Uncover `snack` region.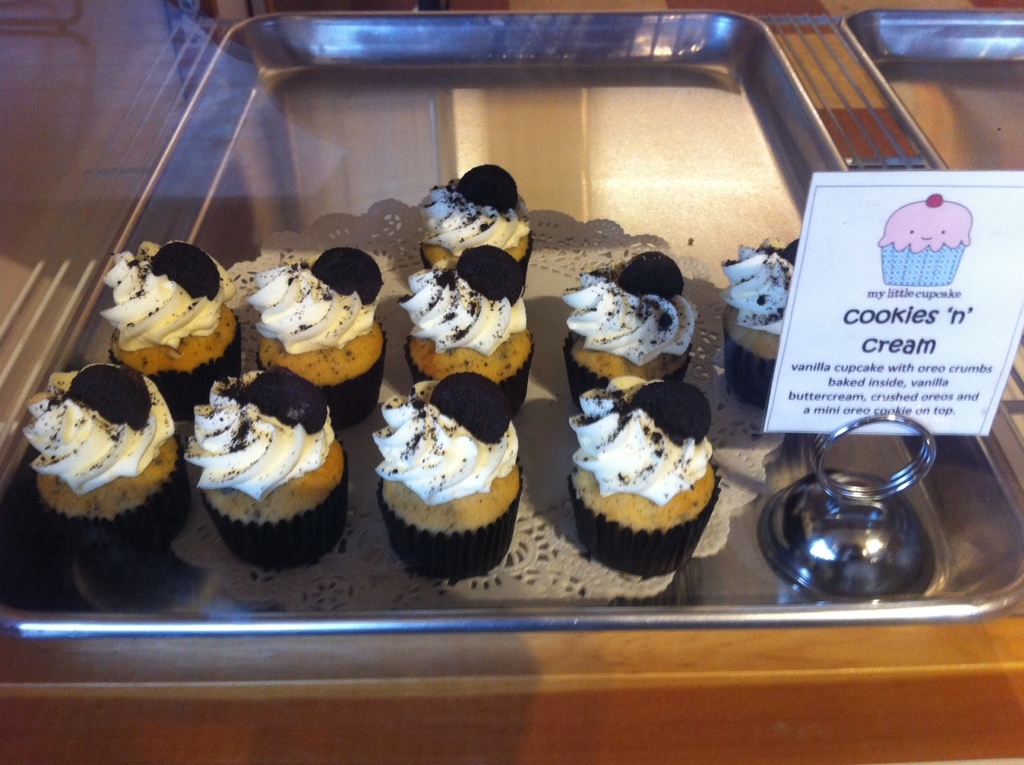
Uncovered: bbox=[569, 377, 721, 575].
